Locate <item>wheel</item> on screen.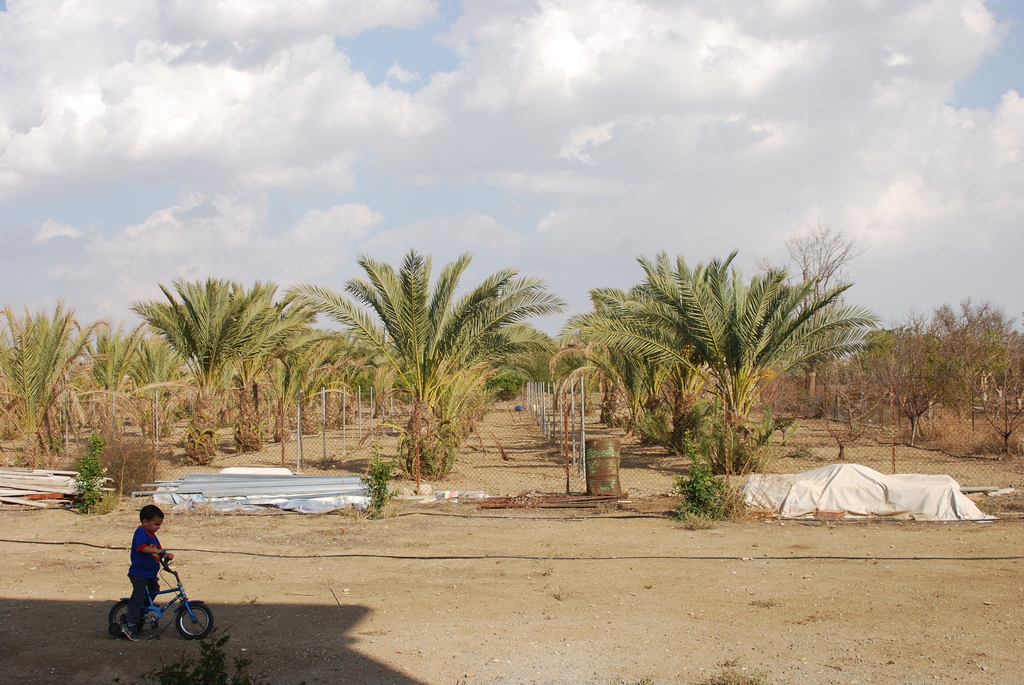
On screen at box=[175, 599, 218, 645].
